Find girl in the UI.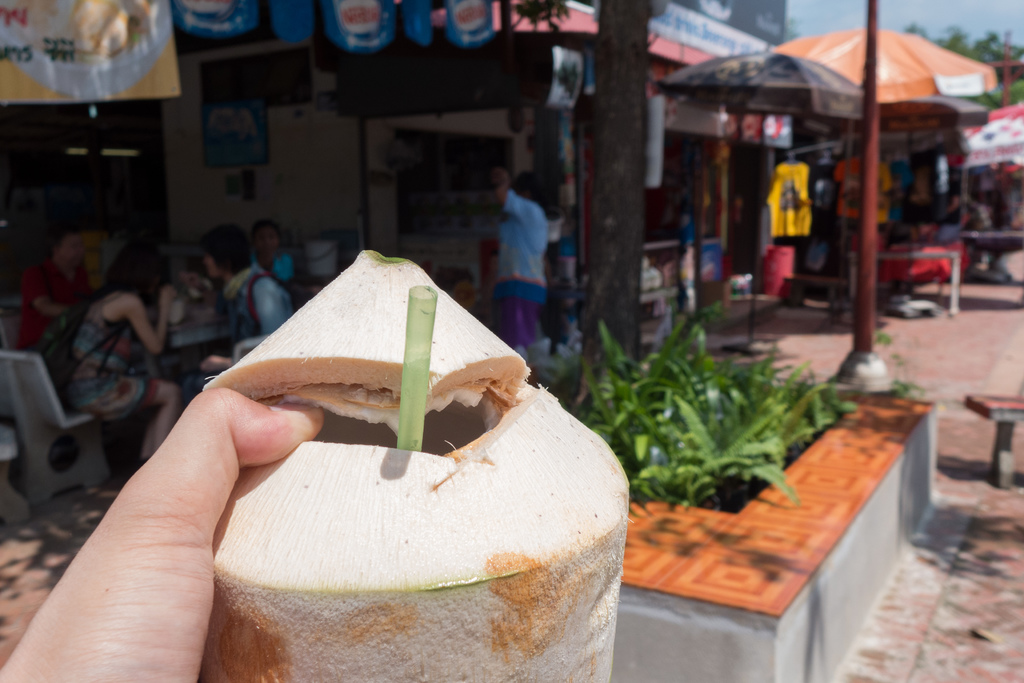
UI element at rect(67, 243, 181, 474).
